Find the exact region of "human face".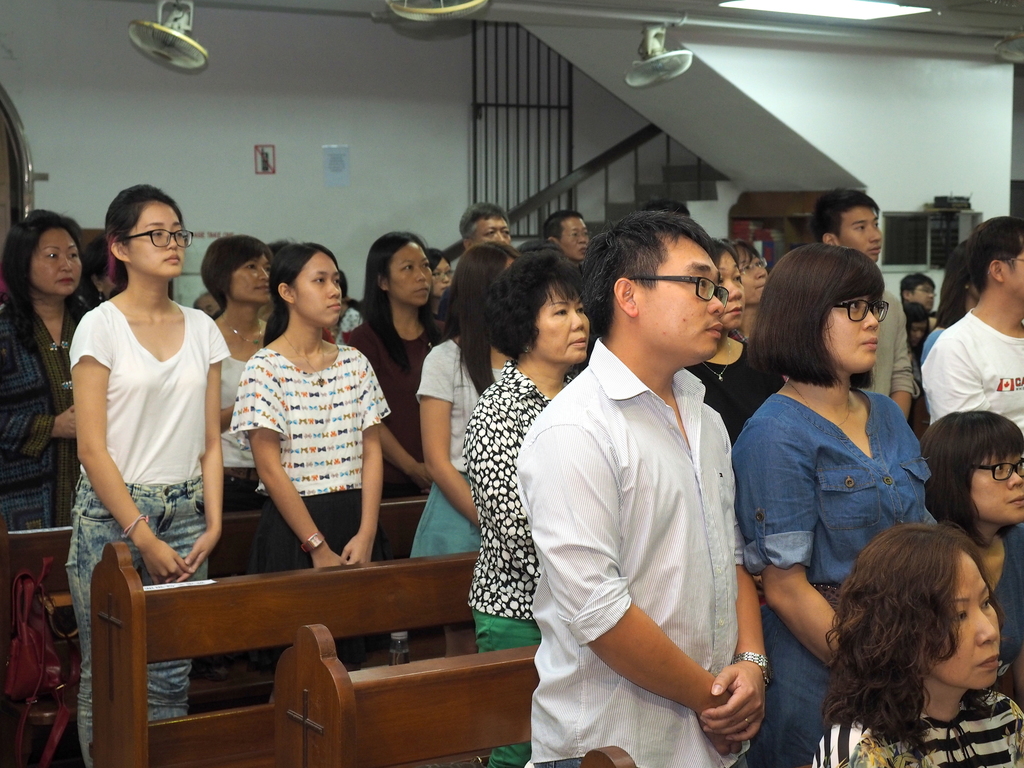
Exact region: bbox=[468, 219, 513, 245].
